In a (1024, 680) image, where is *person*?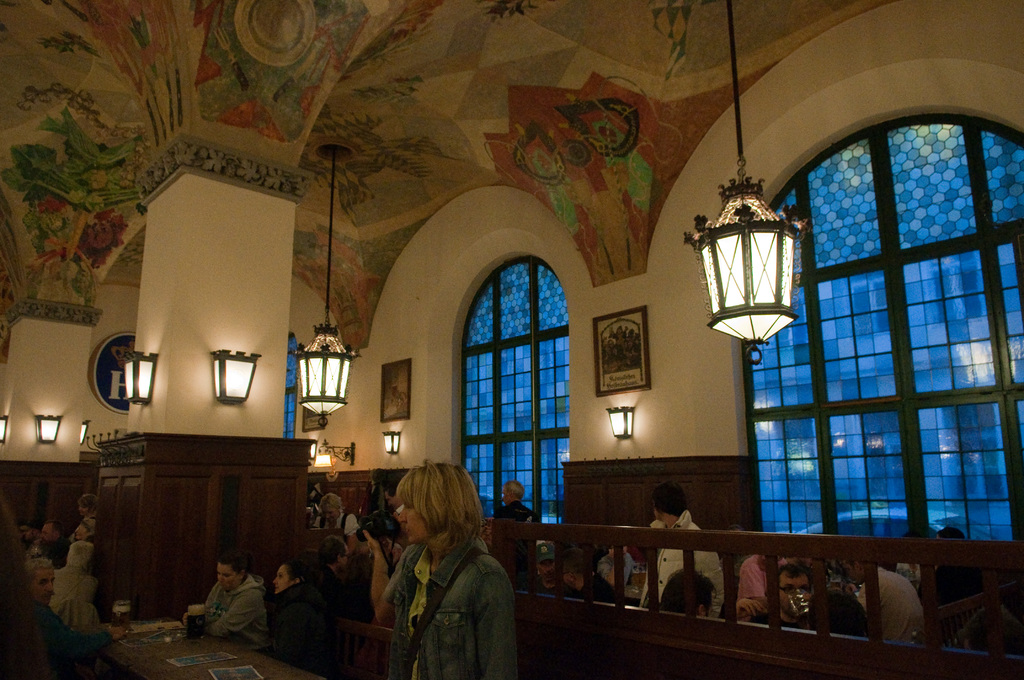
region(182, 549, 266, 654).
